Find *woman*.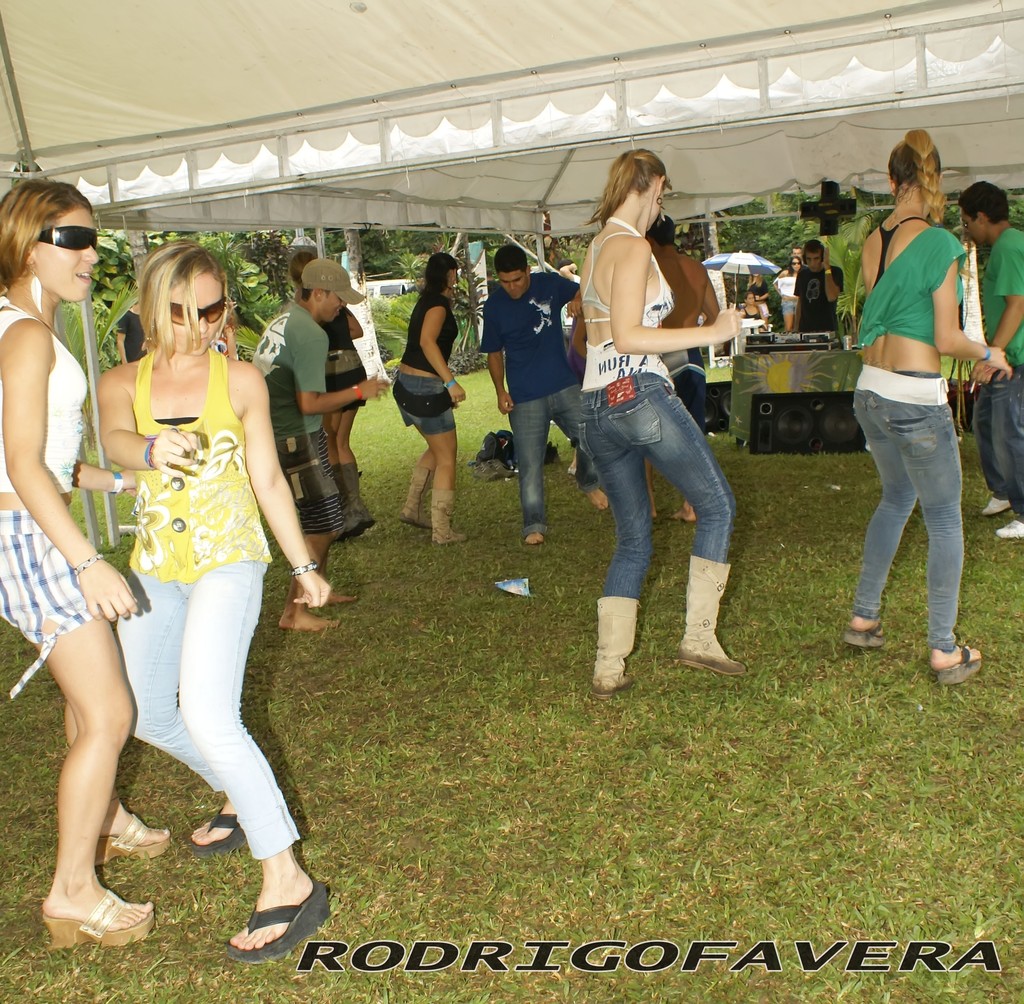
0,176,175,962.
